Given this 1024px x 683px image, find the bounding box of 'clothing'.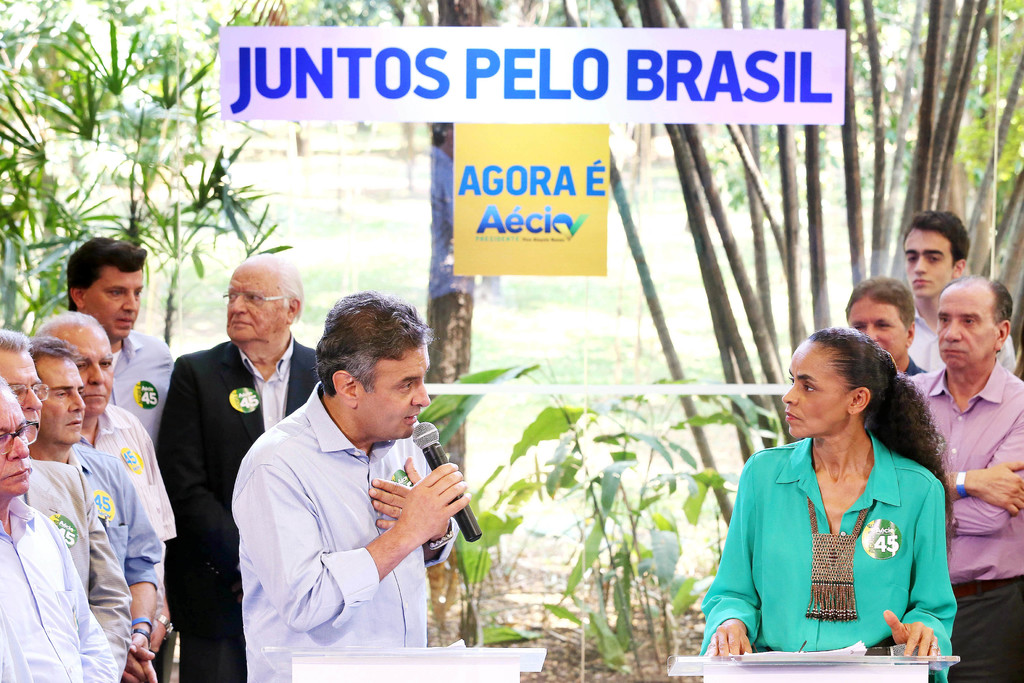
<box>720,418,963,662</box>.
